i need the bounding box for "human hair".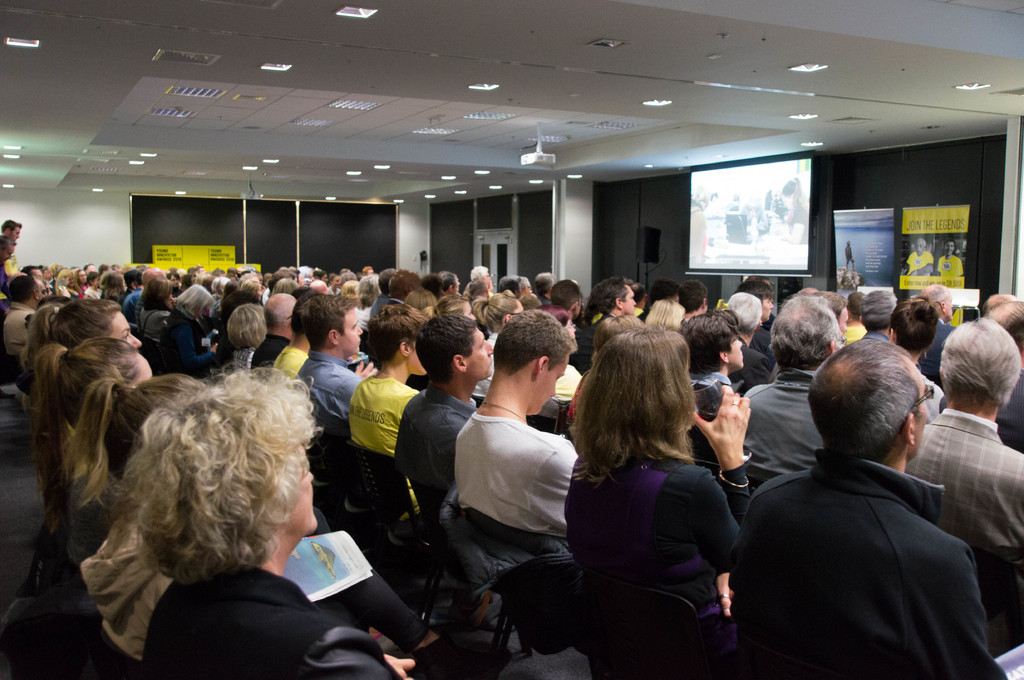
Here it is: bbox=(355, 303, 426, 368).
